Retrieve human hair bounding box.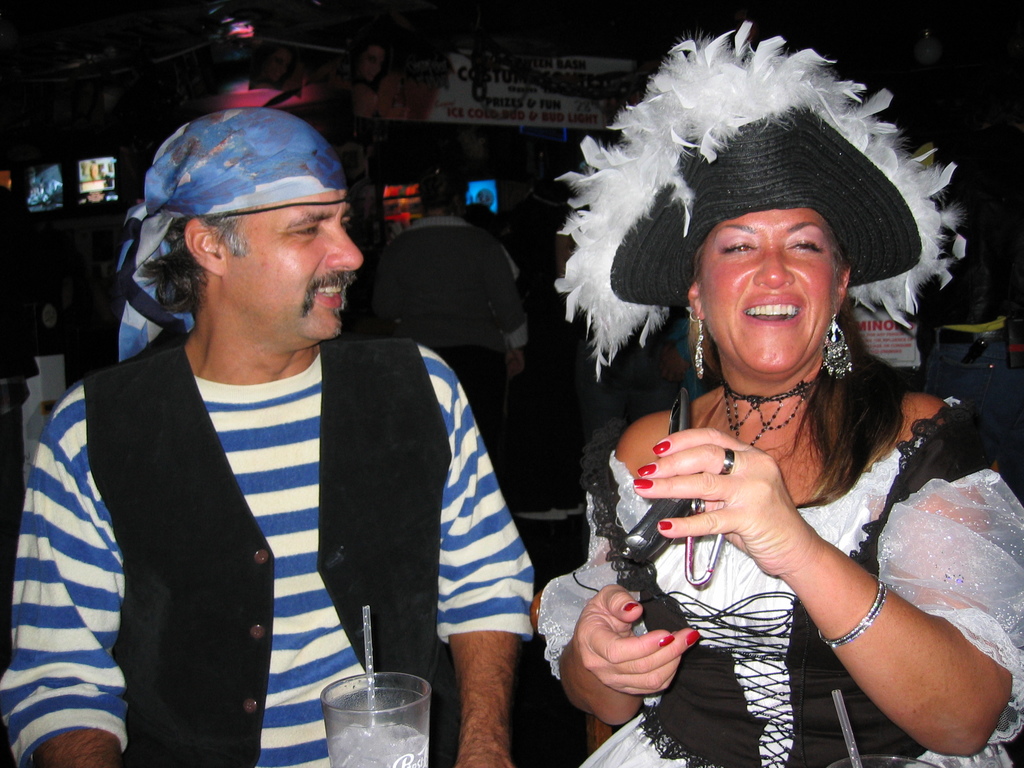
Bounding box: box(413, 154, 469, 216).
